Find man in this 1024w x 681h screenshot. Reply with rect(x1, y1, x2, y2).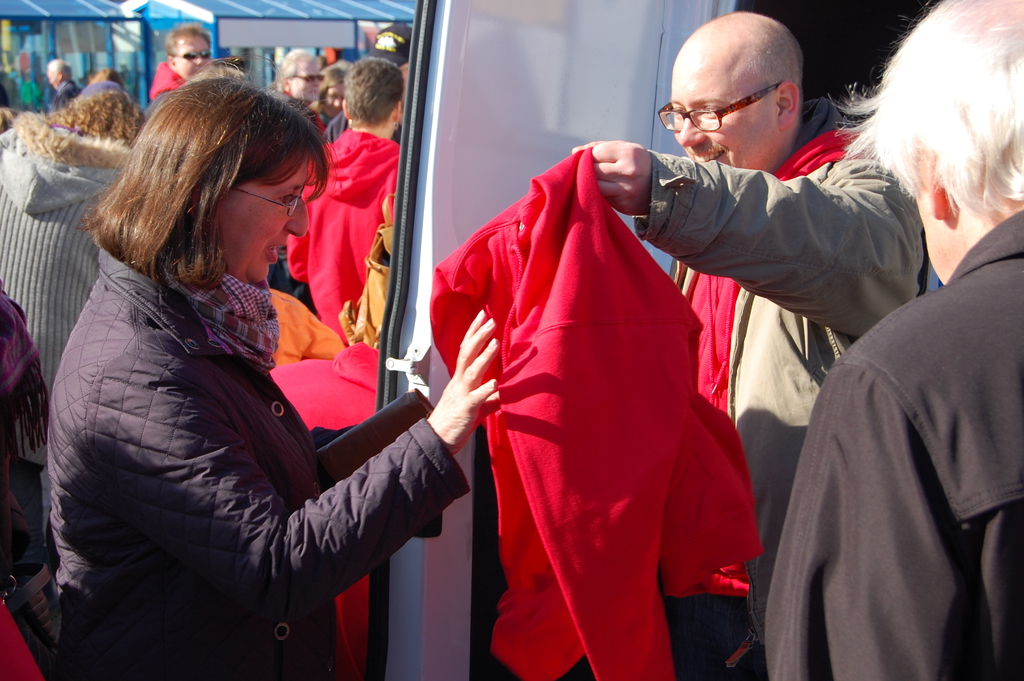
rect(271, 46, 324, 136).
